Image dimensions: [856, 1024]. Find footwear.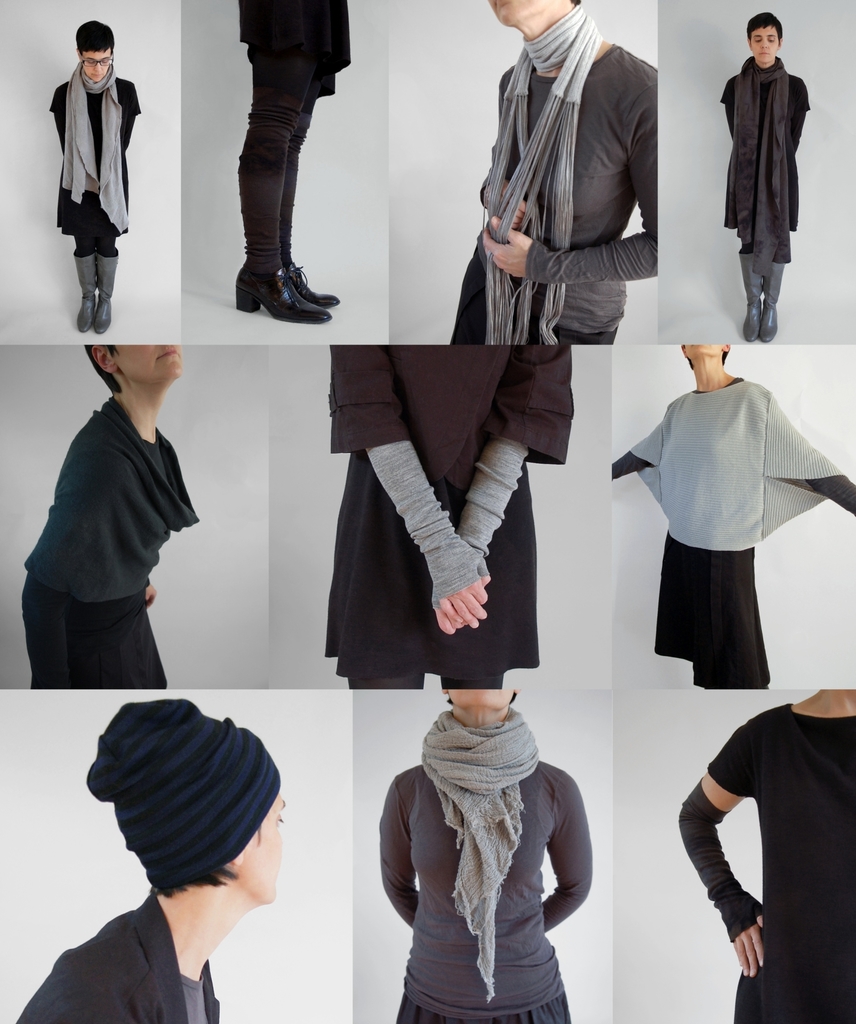
Rect(277, 267, 341, 311).
